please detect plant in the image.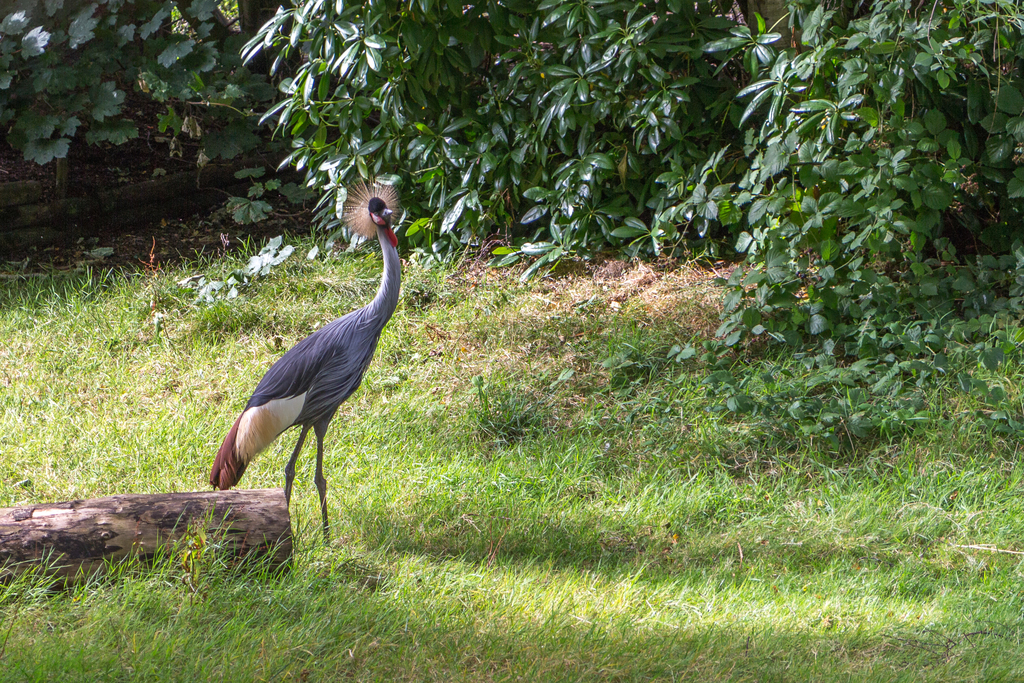
detection(225, 0, 582, 266).
